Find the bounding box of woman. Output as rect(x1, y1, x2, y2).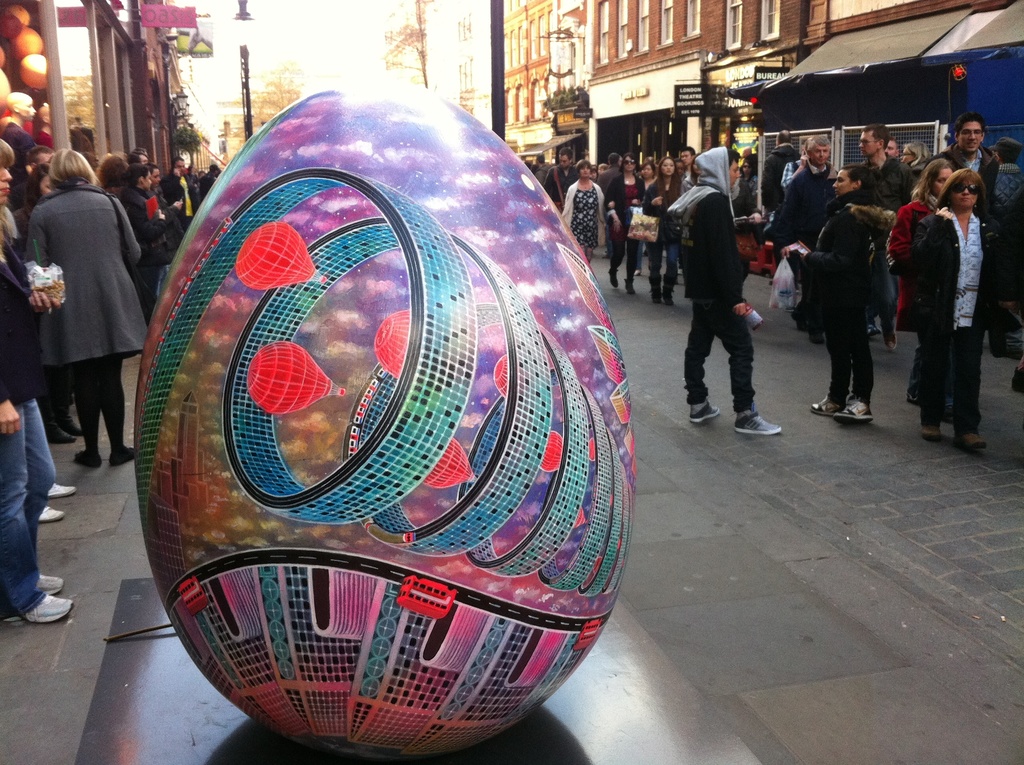
rect(95, 150, 127, 200).
